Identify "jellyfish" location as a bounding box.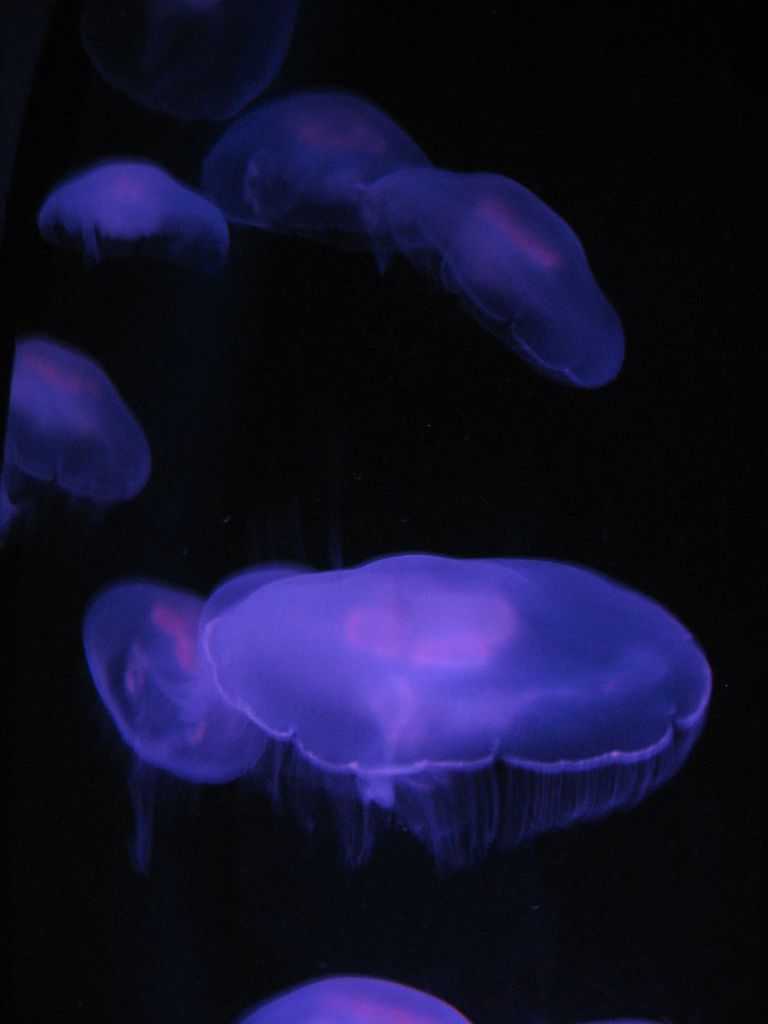
pyautogui.locateOnScreen(40, 165, 229, 259).
